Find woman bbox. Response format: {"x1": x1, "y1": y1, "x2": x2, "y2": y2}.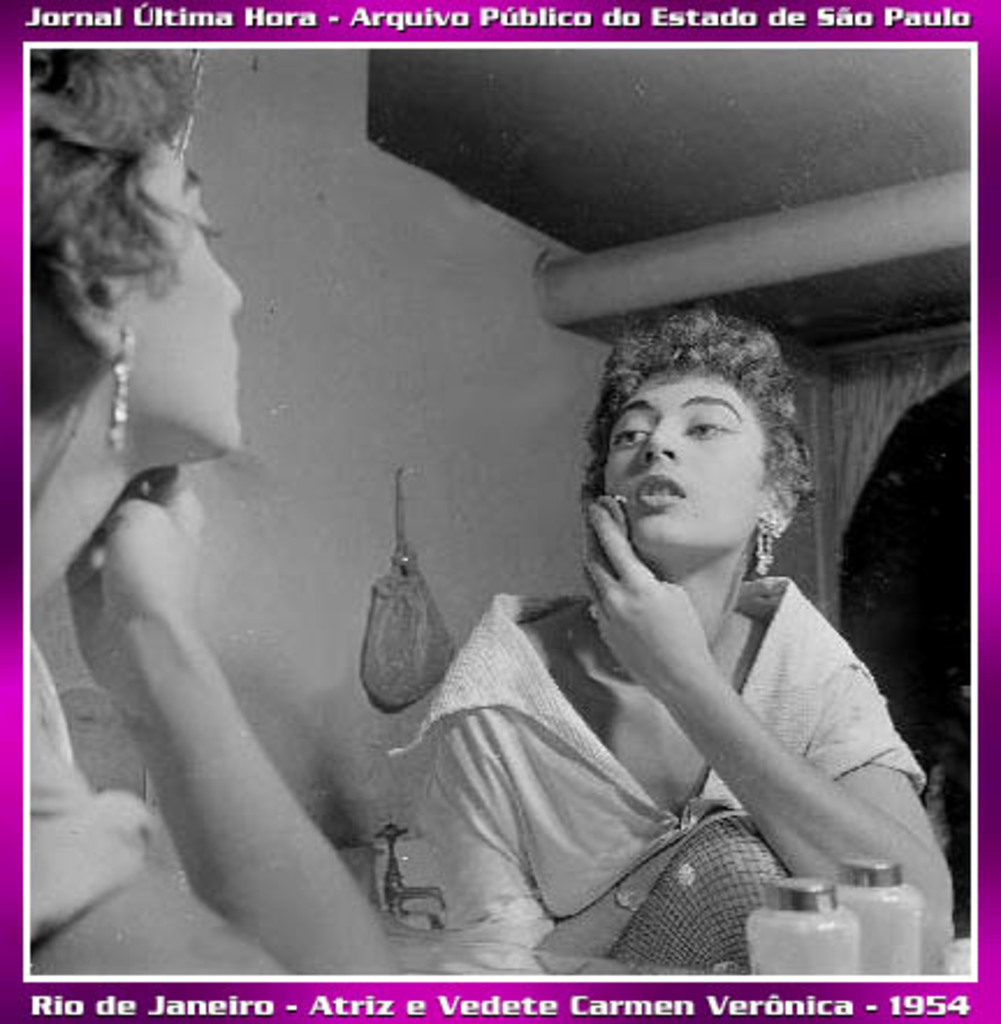
{"x1": 19, "y1": 42, "x2": 396, "y2": 989}.
